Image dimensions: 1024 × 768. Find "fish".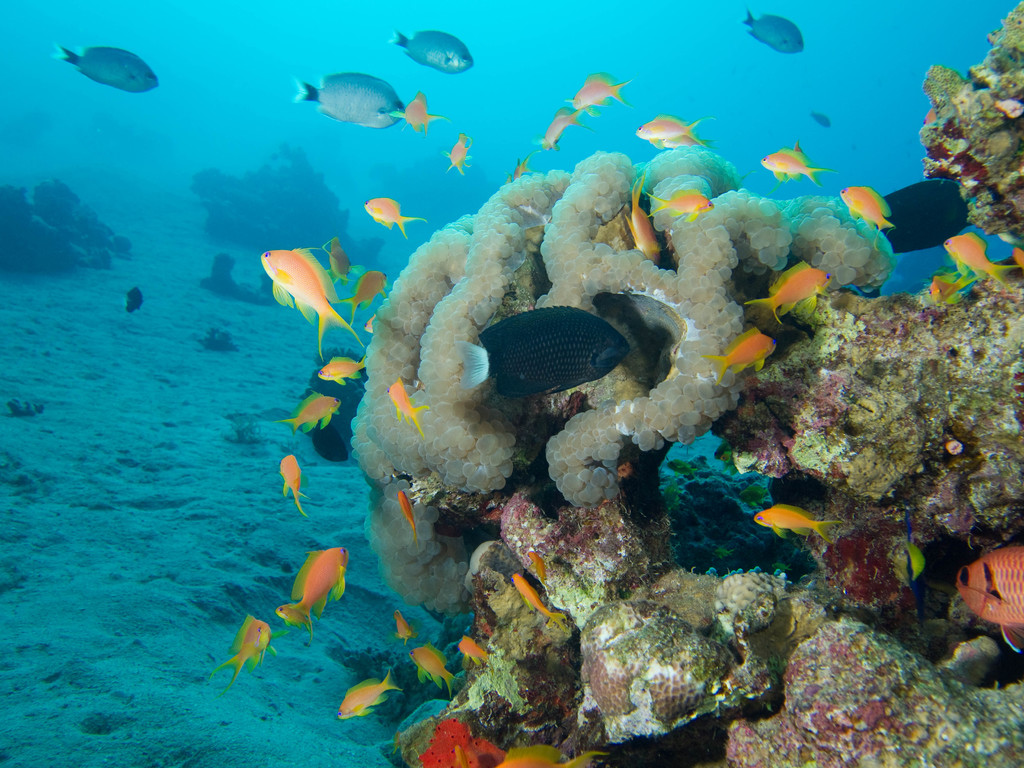
499, 746, 604, 767.
